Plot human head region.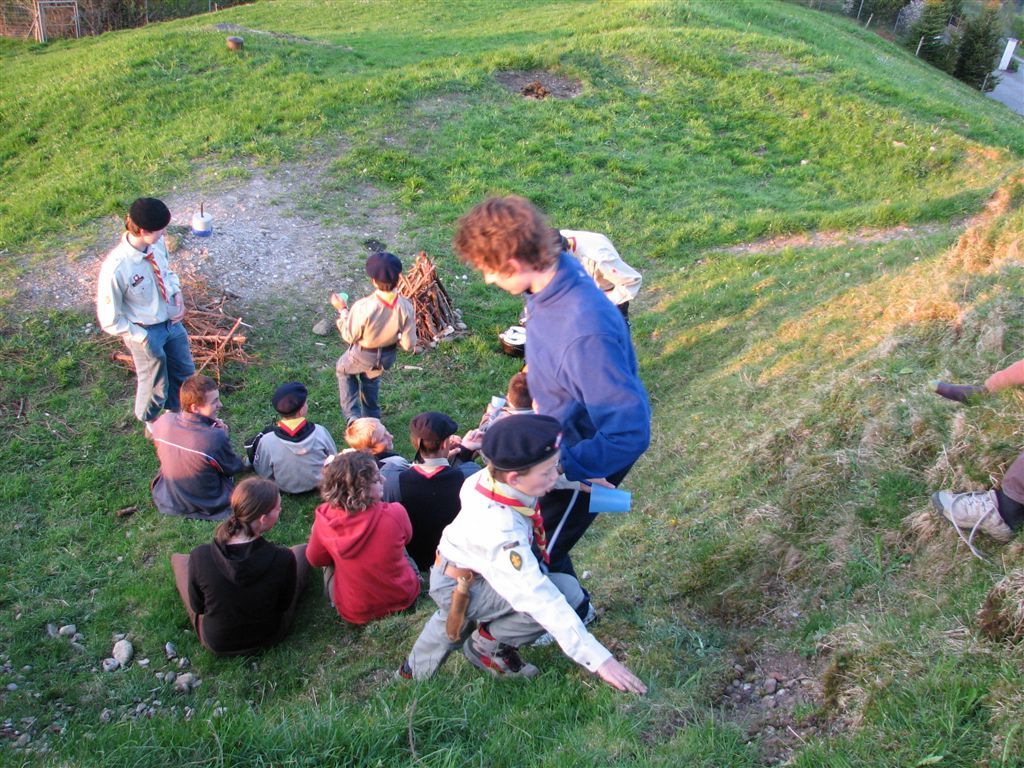
Plotted at box=[366, 252, 404, 290].
